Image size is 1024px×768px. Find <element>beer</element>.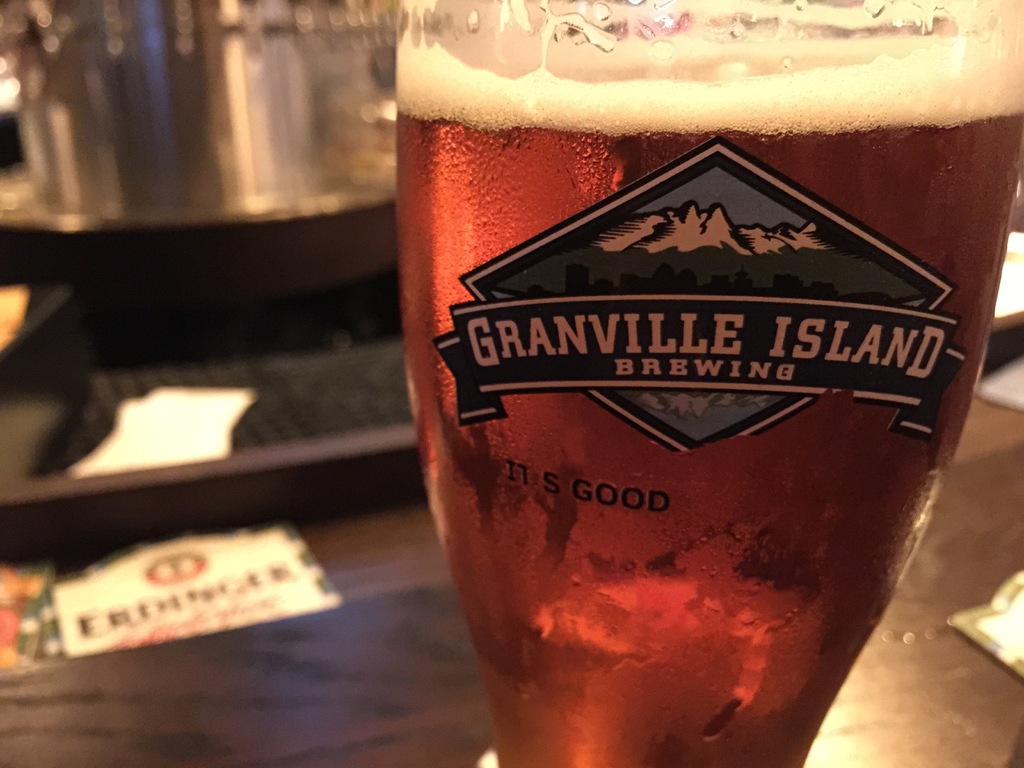
<region>401, 35, 1023, 767</region>.
